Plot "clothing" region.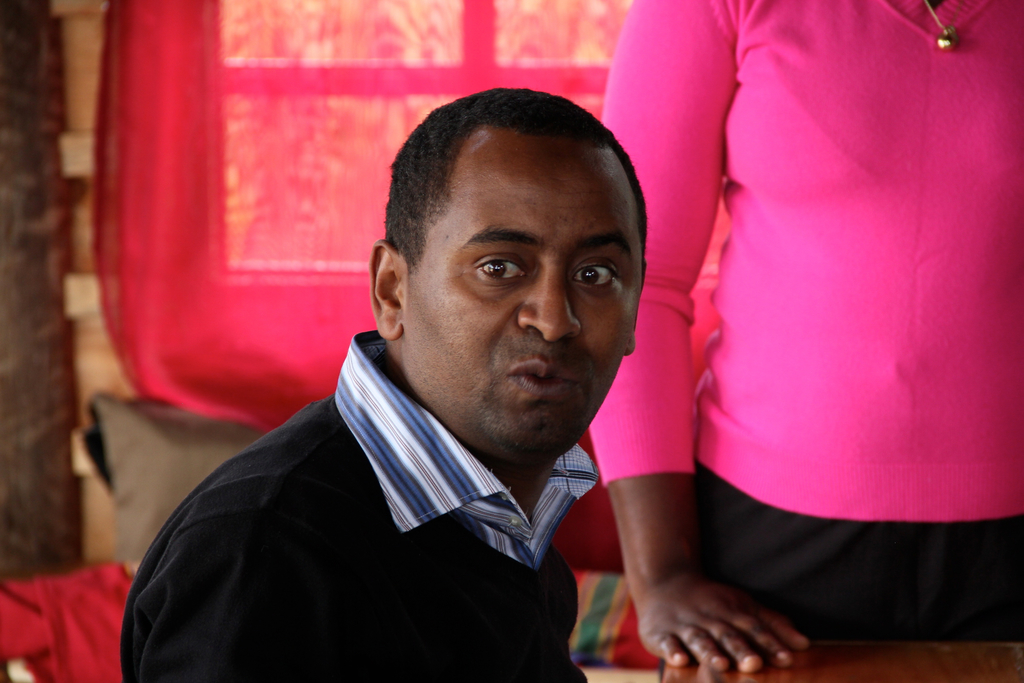
Plotted at 583 0 1020 642.
